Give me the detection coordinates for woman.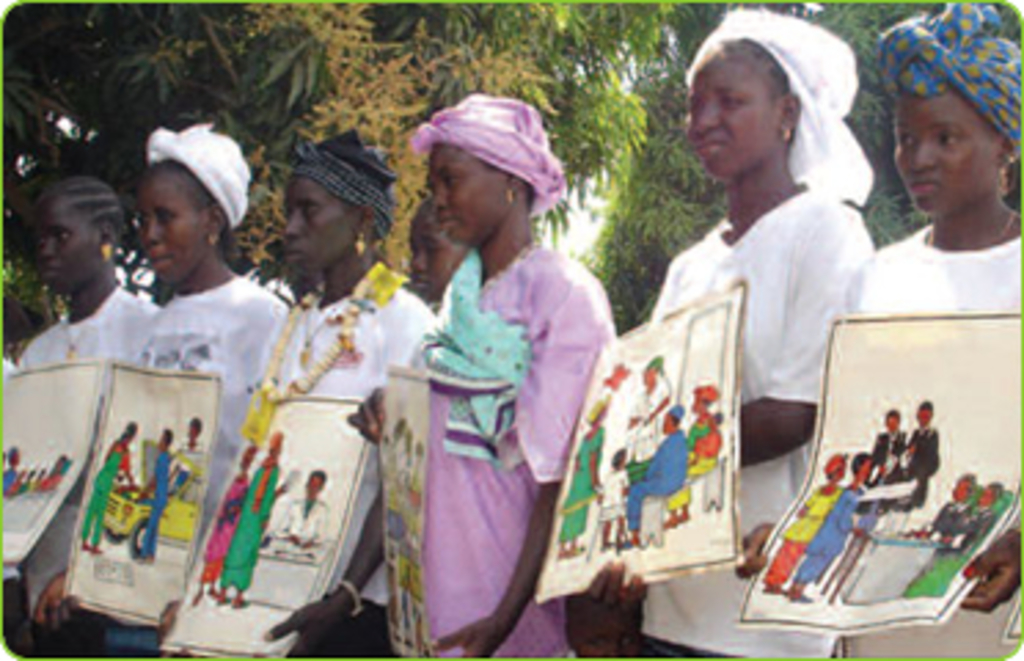
BBox(790, 8, 1021, 658).
